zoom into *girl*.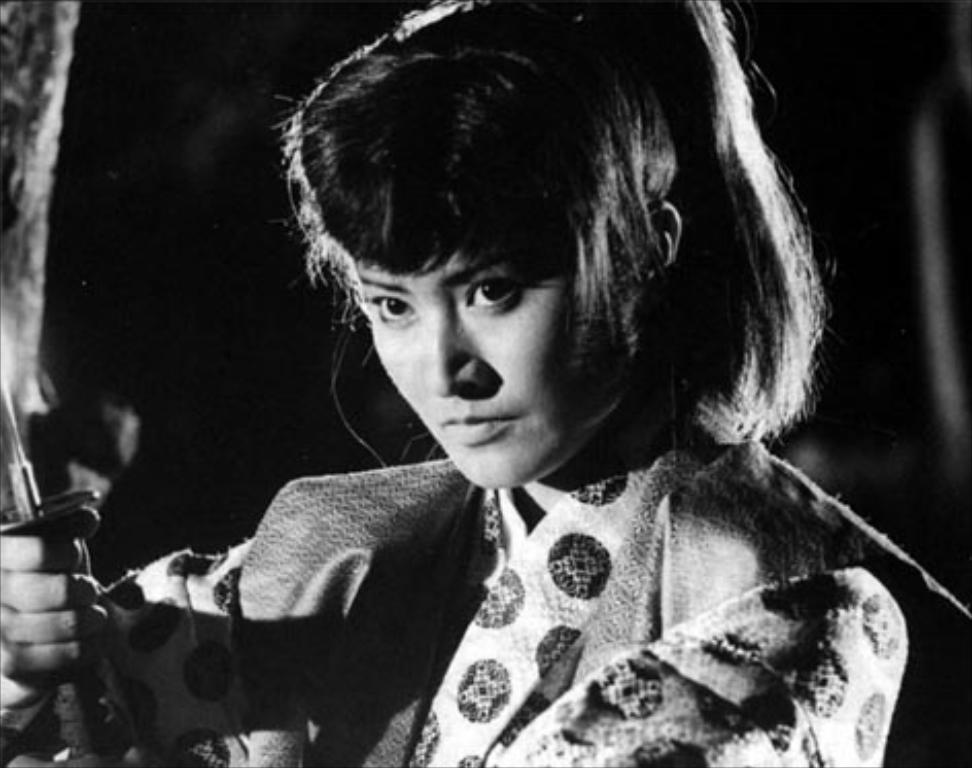
Zoom target: [left=0, top=0, right=970, bottom=766].
